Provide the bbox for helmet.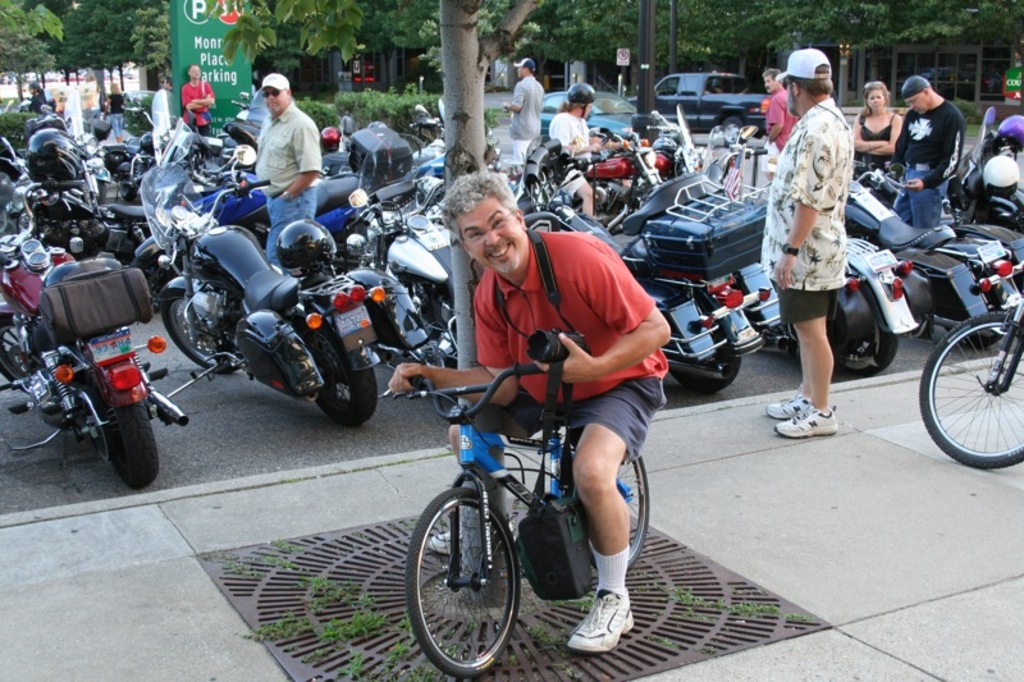
(x1=983, y1=156, x2=1019, y2=197).
